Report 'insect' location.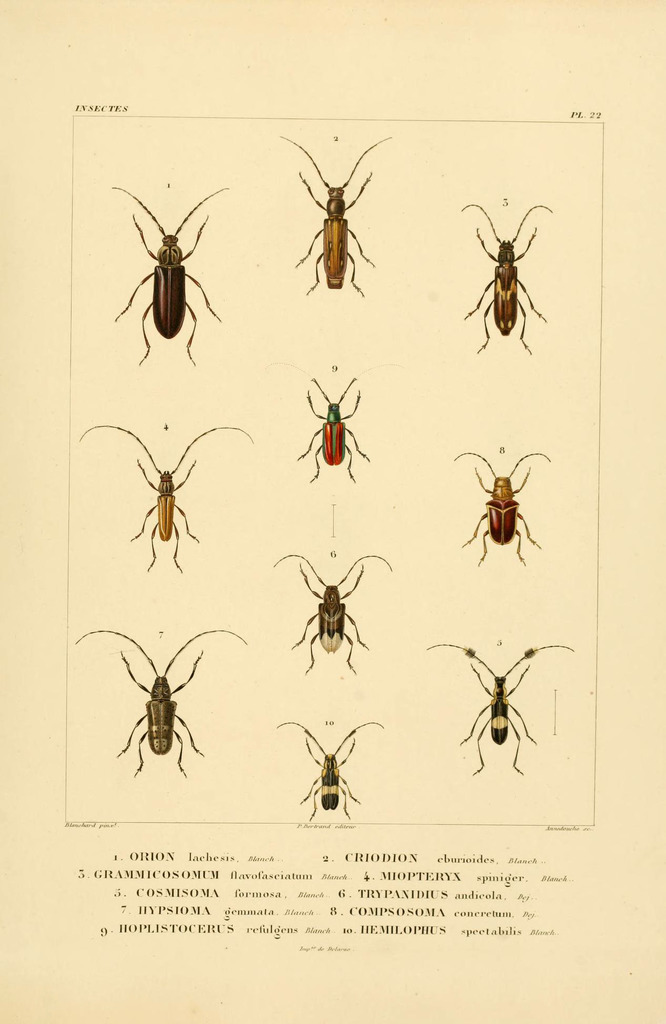
Report: 79 424 254 579.
